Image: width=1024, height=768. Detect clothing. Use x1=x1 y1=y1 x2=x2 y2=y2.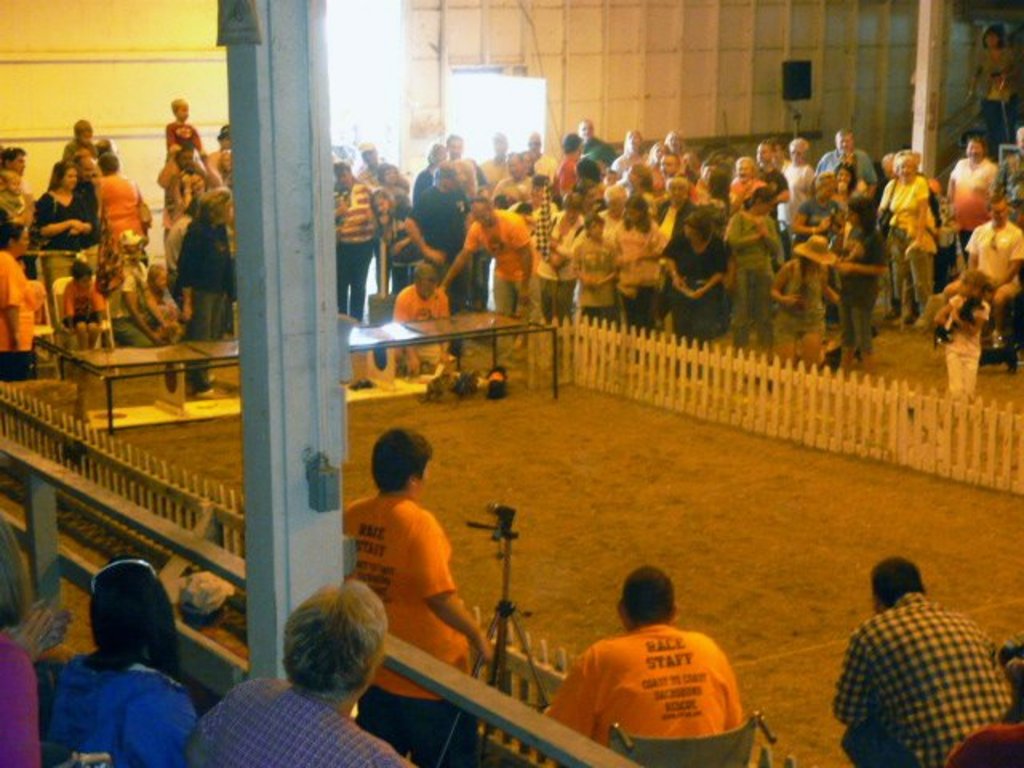
x1=0 y1=350 x2=32 y2=379.
